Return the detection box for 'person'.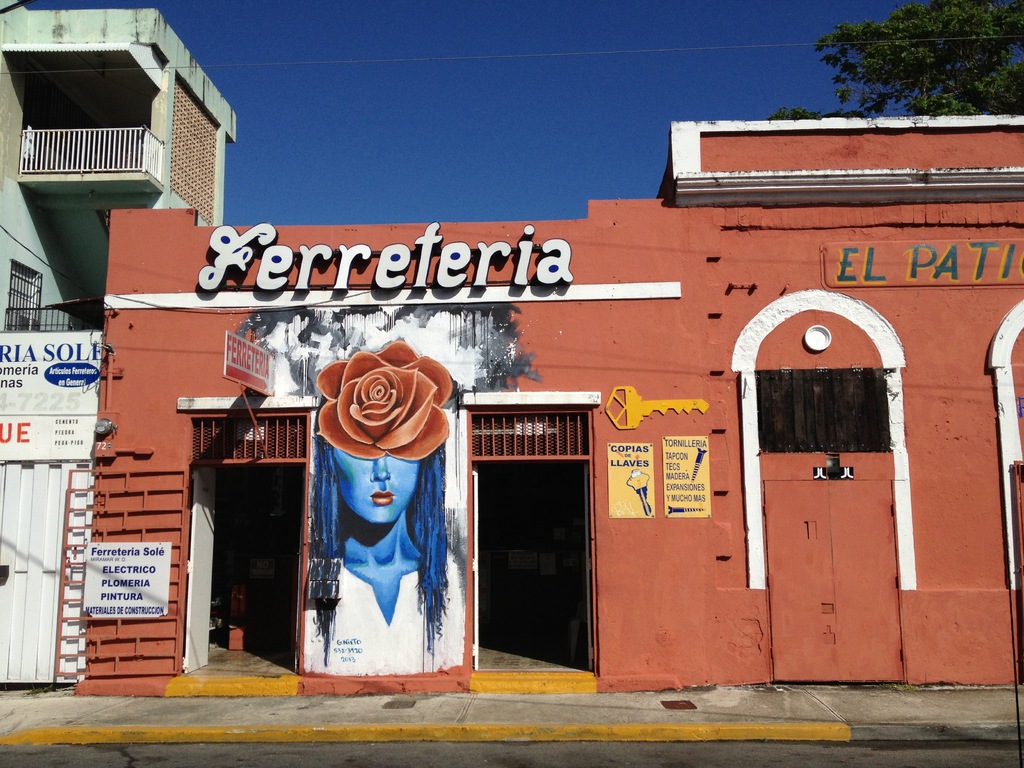
bbox(305, 361, 449, 676).
